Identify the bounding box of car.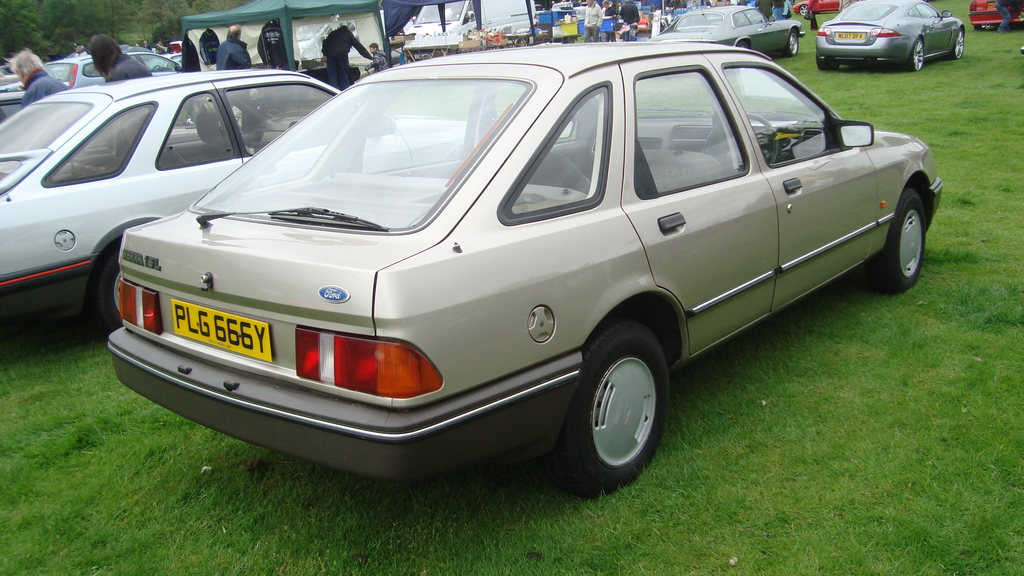
{"left": 792, "top": 0, "right": 840, "bottom": 16}.
